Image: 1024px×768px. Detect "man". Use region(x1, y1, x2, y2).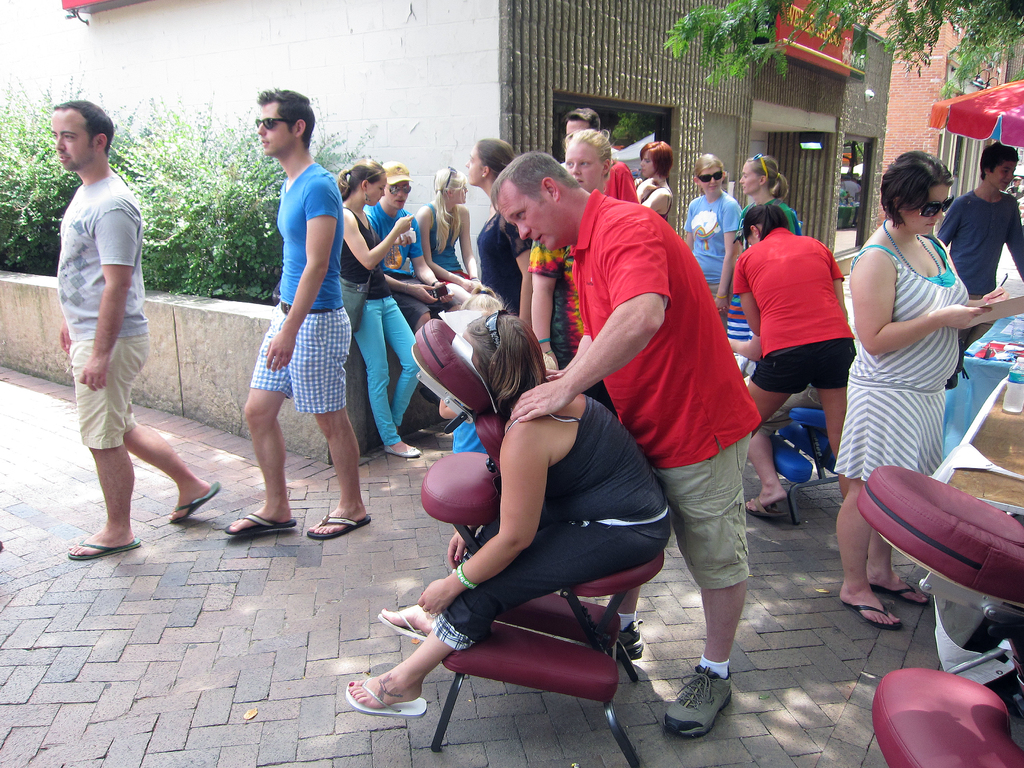
region(222, 86, 374, 540).
